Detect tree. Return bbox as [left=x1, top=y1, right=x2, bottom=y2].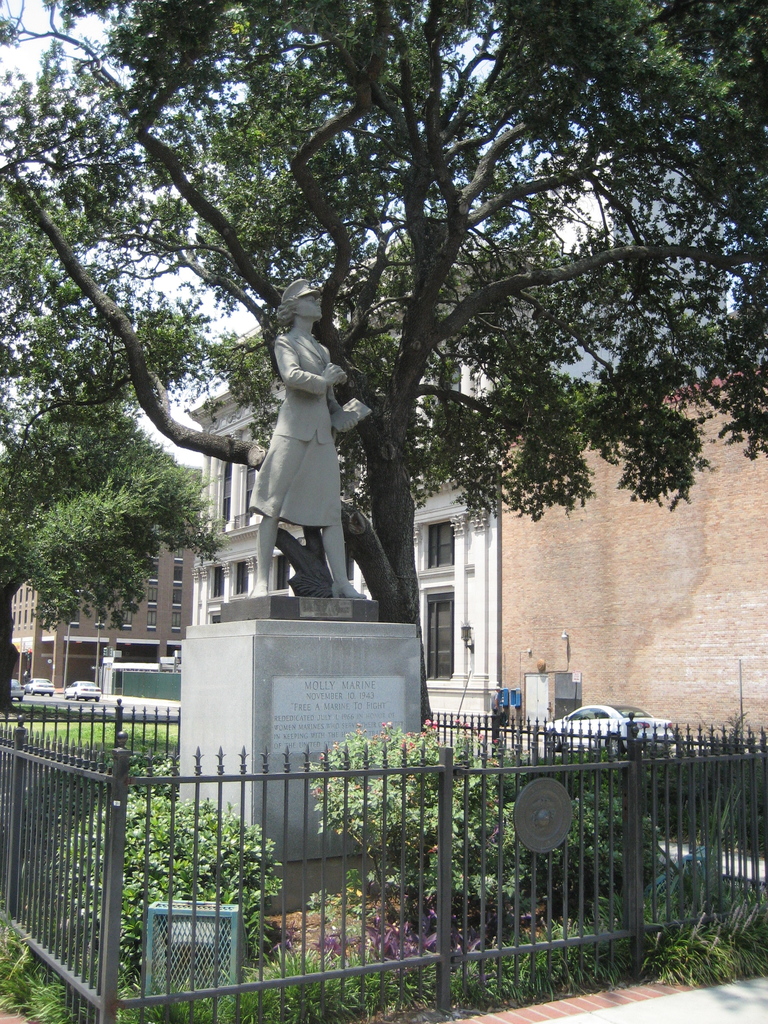
[left=0, top=0, right=767, bottom=756].
